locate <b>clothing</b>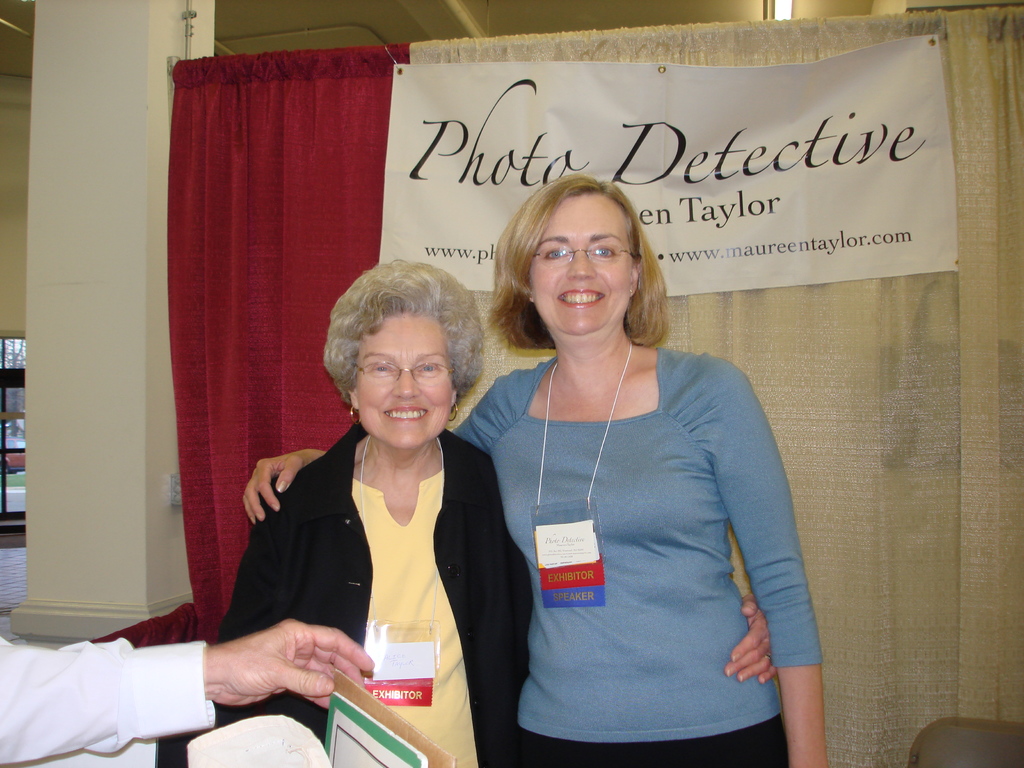
bbox(0, 633, 212, 767)
